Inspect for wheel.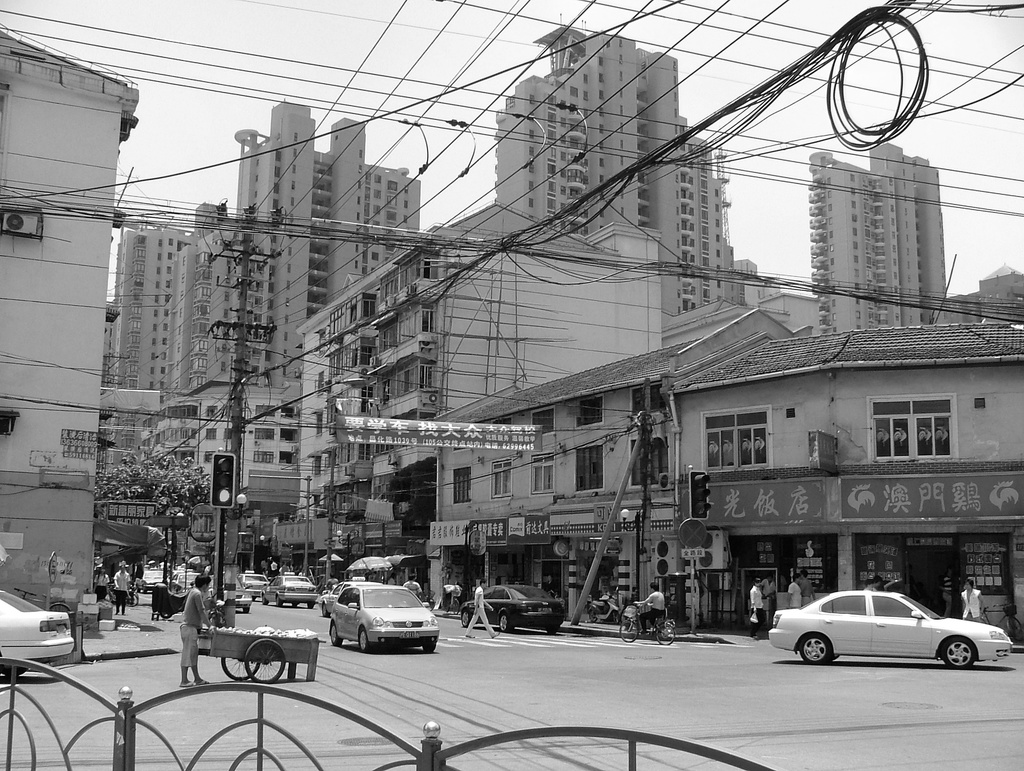
Inspection: bbox=(421, 640, 436, 653).
